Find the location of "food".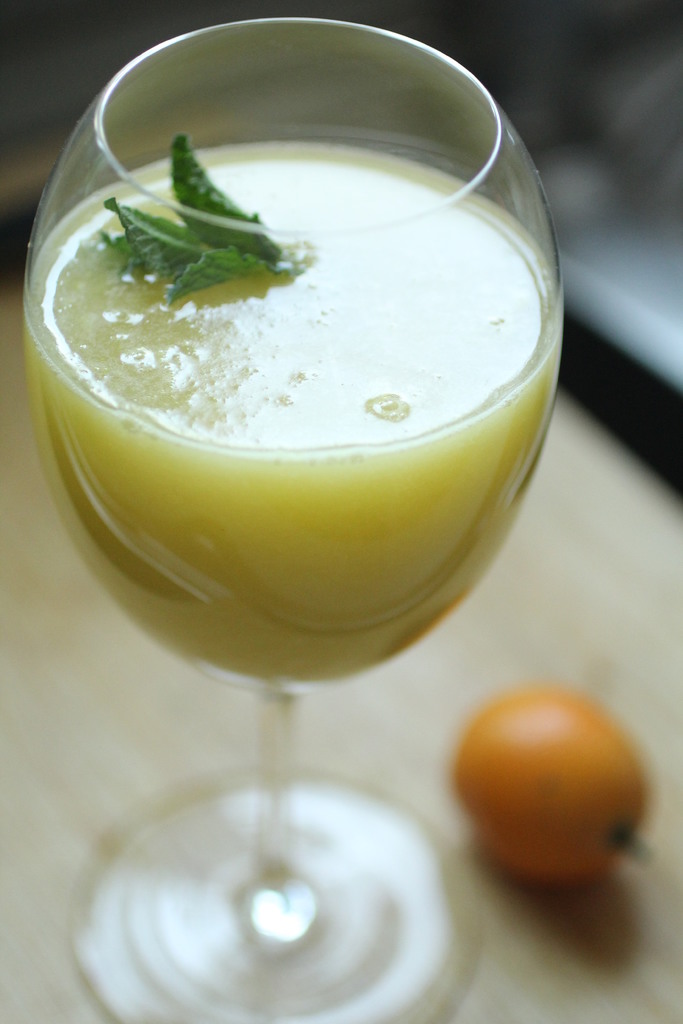
Location: bbox(436, 681, 665, 892).
